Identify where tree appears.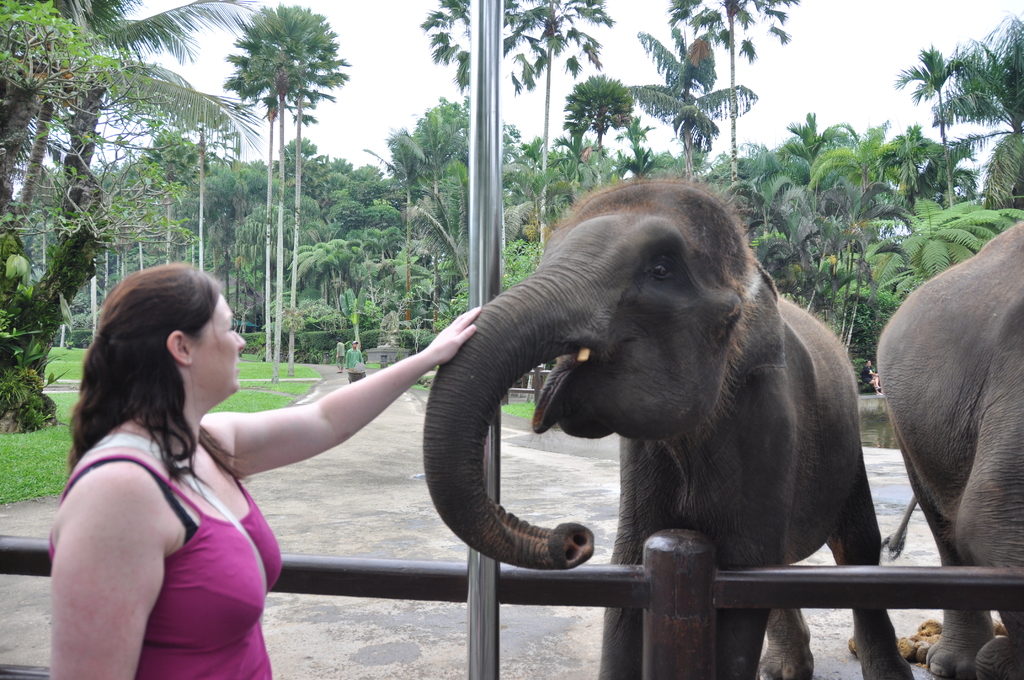
Appears at 283,134,319,335.
